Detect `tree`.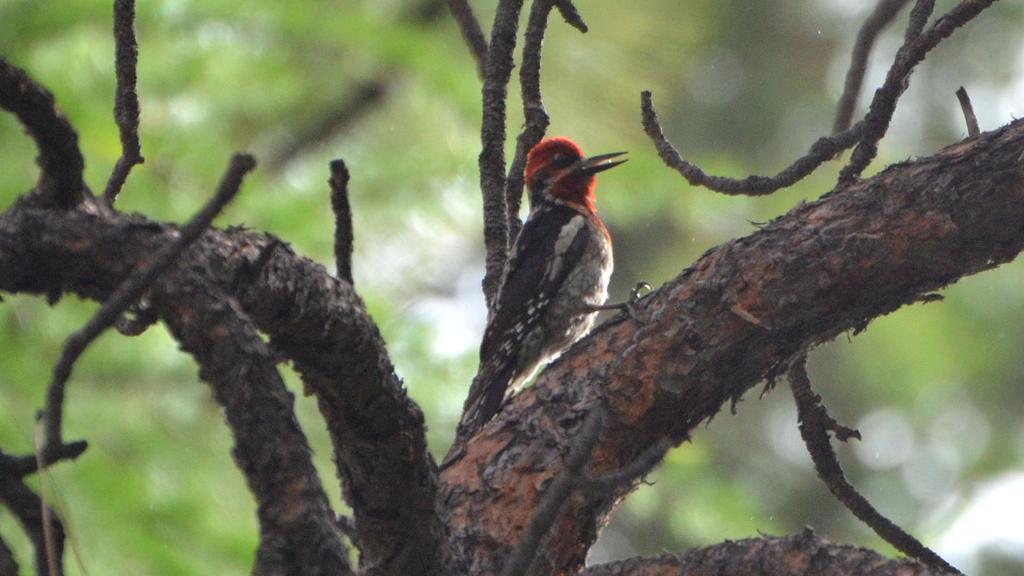
Detected at (0, 0, 1023, 575).
